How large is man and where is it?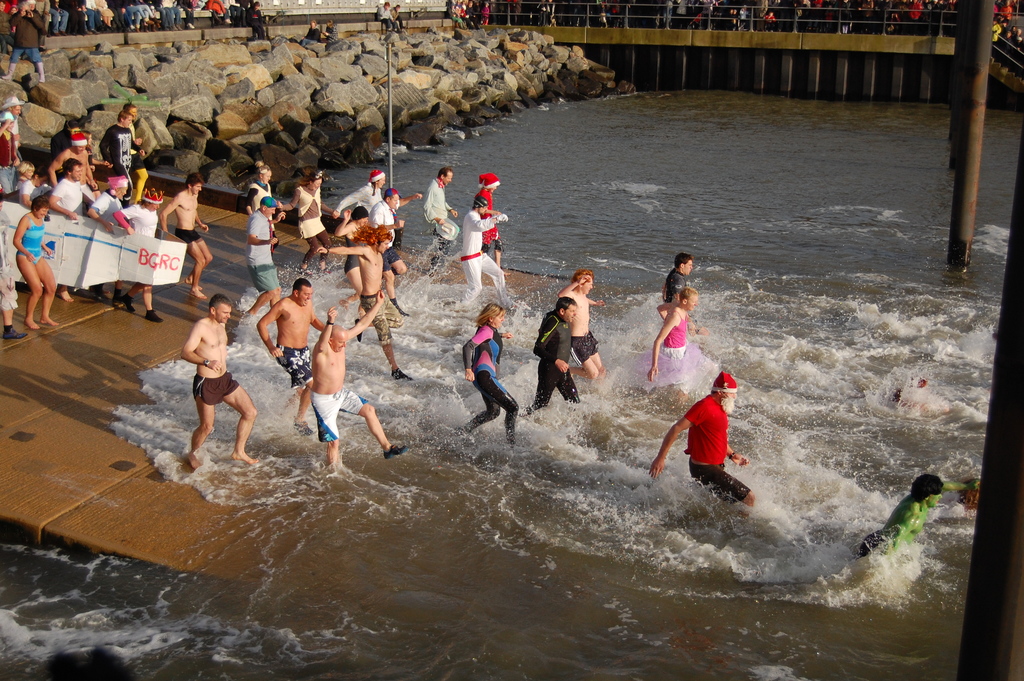
Bounding box: bbox(425, 168, 455, 271).
